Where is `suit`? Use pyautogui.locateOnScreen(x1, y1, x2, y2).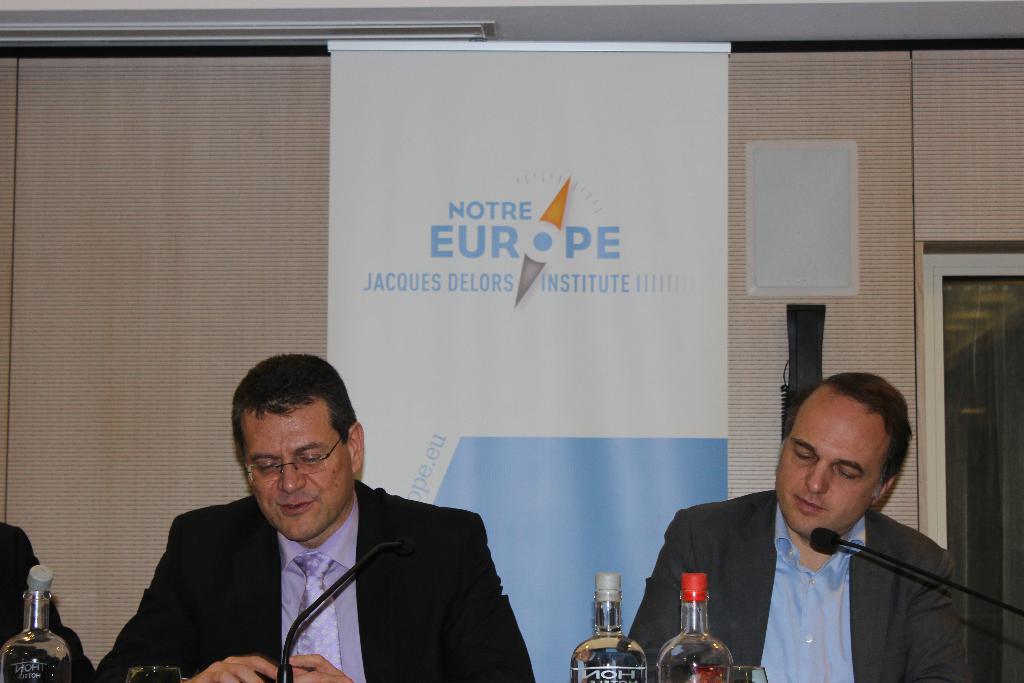
pyautogui.locateOnScreen(0, 522, 92, 682).
